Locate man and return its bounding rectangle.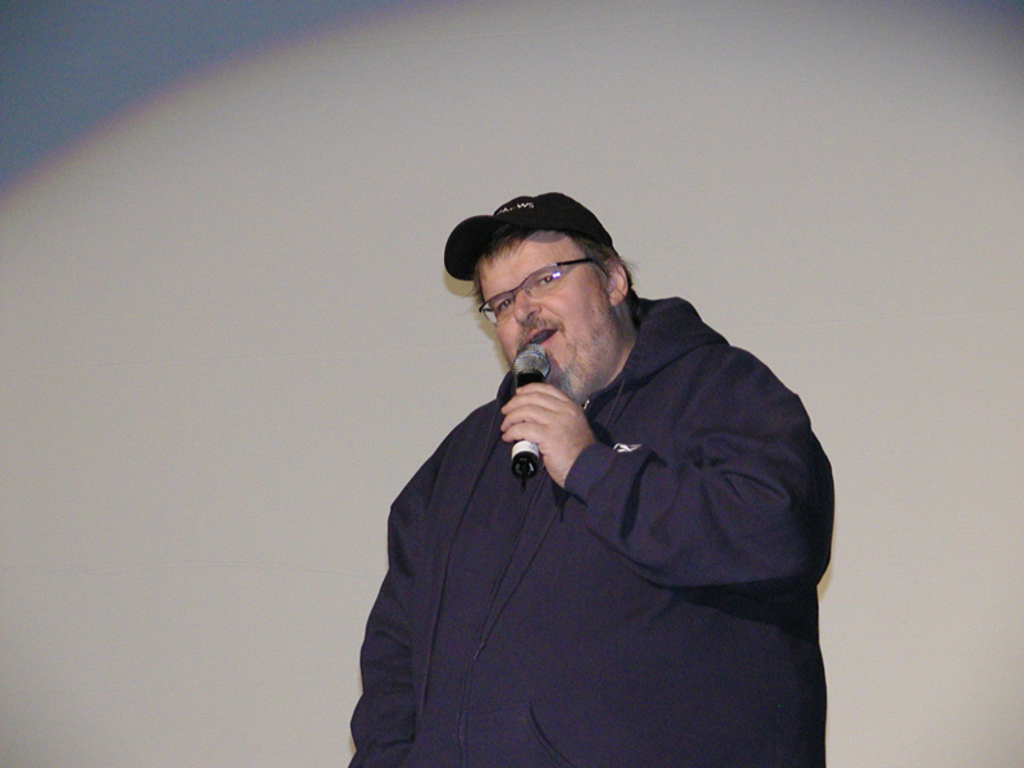
bbox(357, 161, 851, 758).
